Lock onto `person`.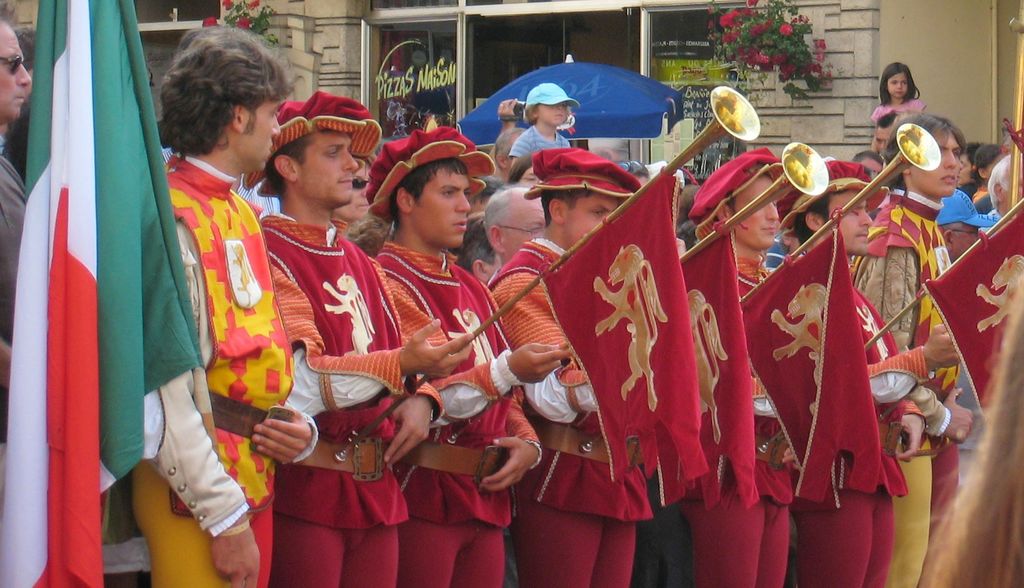
Locked: (left=511, top=82, right=580, bottom=167).
